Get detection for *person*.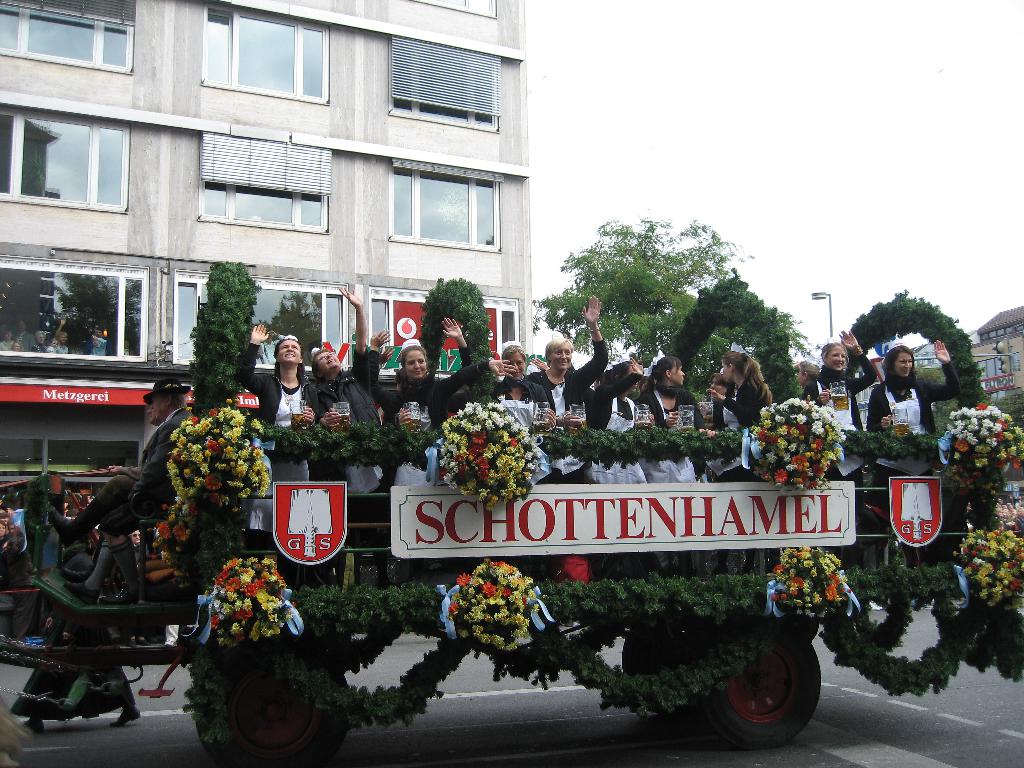
Detection: 531 298 607 474.
